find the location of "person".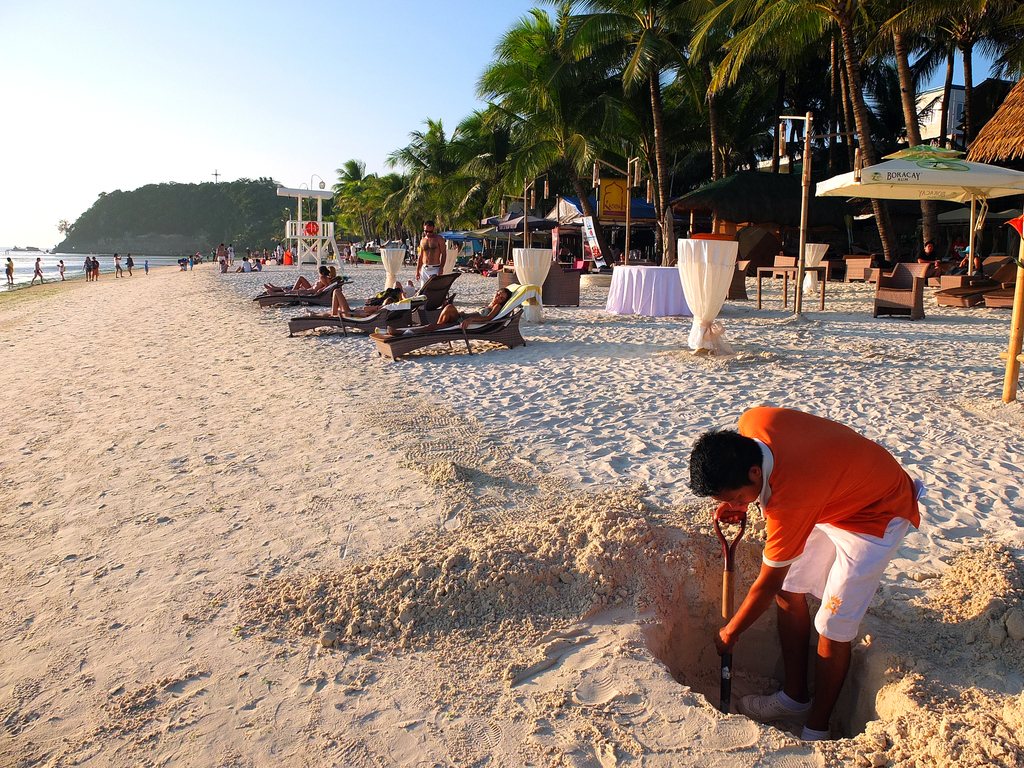
Location: BBox(124, 251, 136, 276).
